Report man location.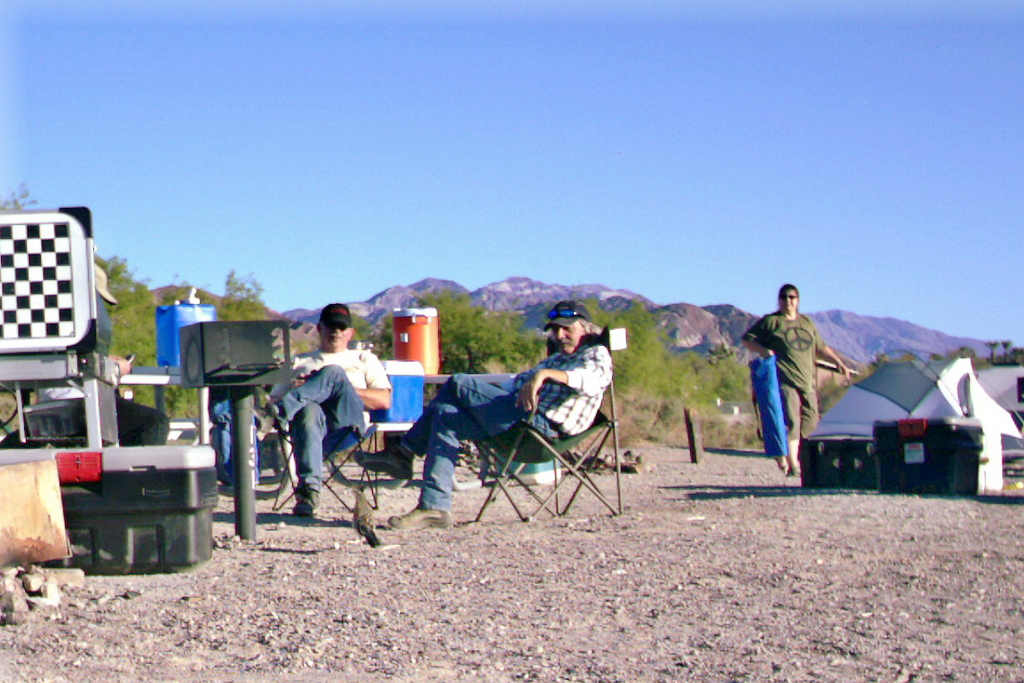
Report: crop(387, 295, 613, 533).
